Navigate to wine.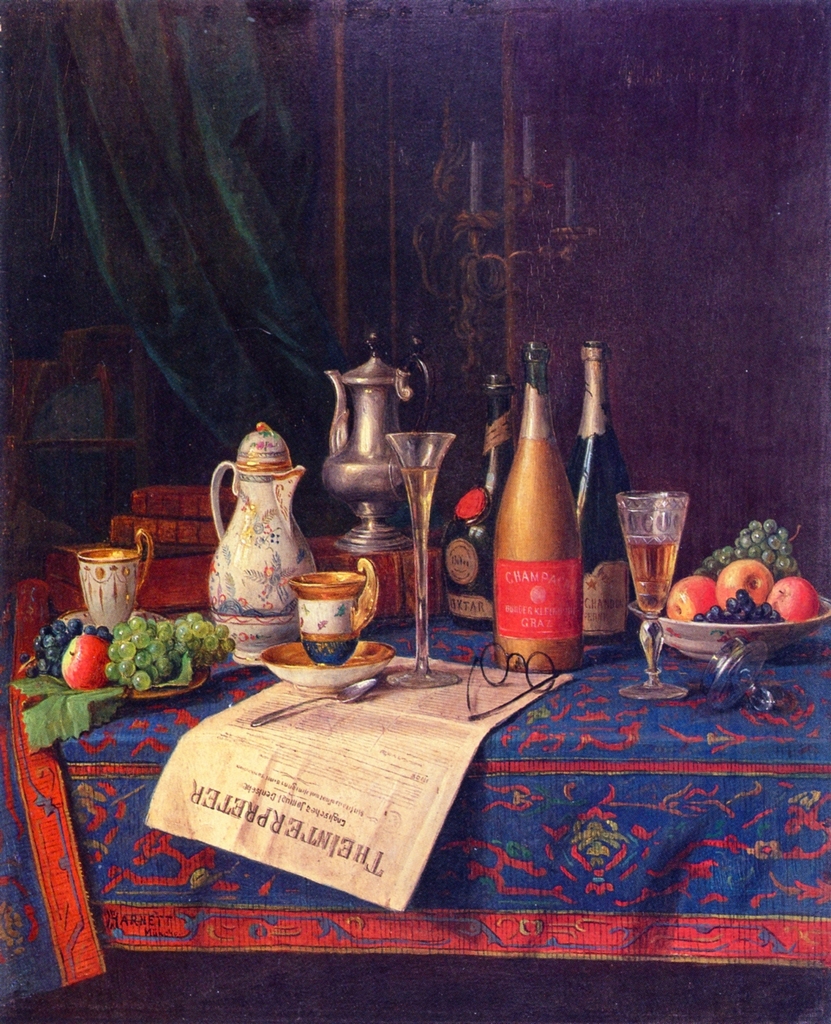
Navigation target: {"x1": 474, "y1": 351, "x2": 590, "y2": 668}.
